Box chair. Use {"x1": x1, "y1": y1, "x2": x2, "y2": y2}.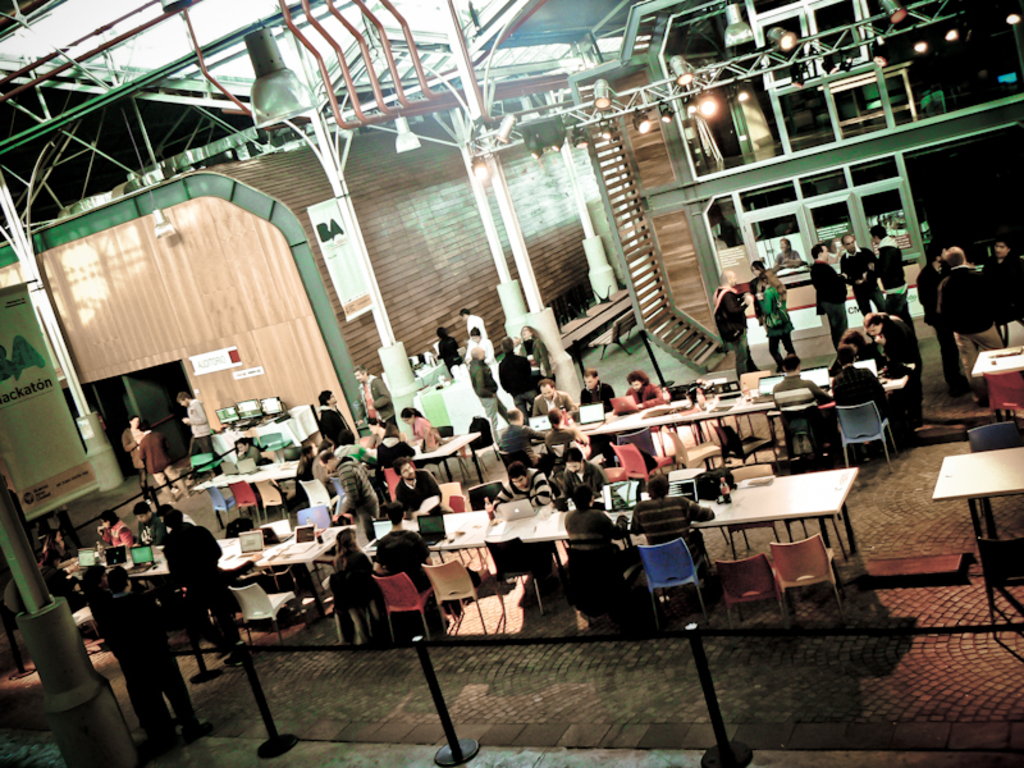
{"x1": 709, "y1": 553, "x2": 790, "y2": 634}.
